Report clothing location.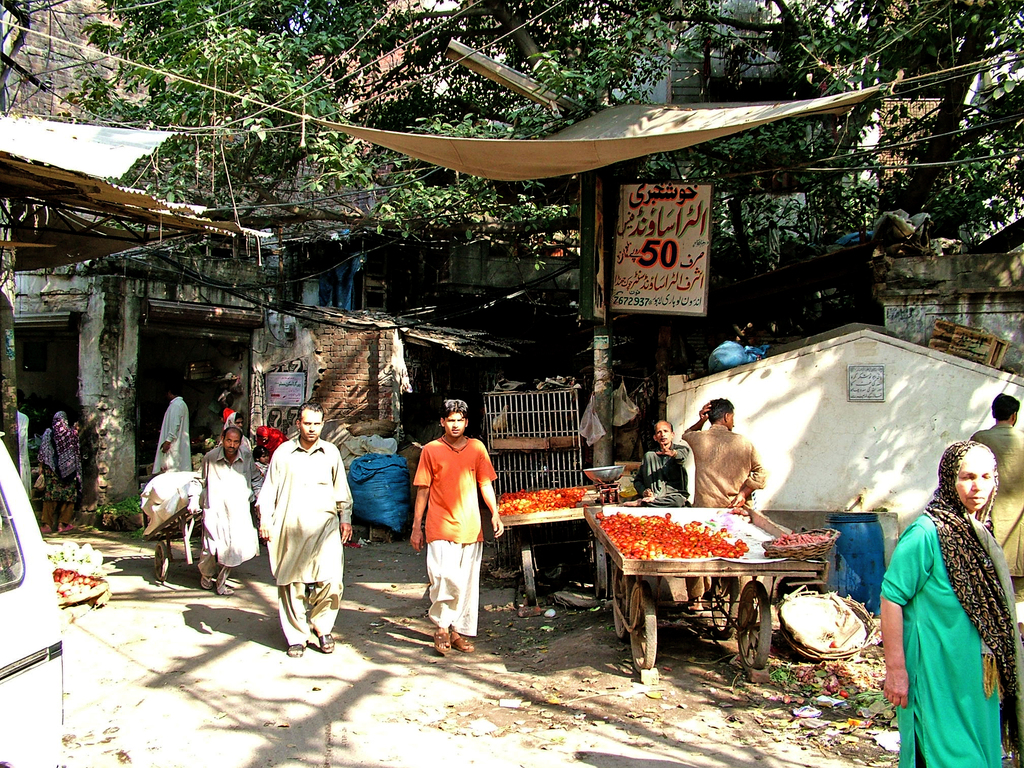
Report: (x1=150, y1=403, x2=193, y2=474).
